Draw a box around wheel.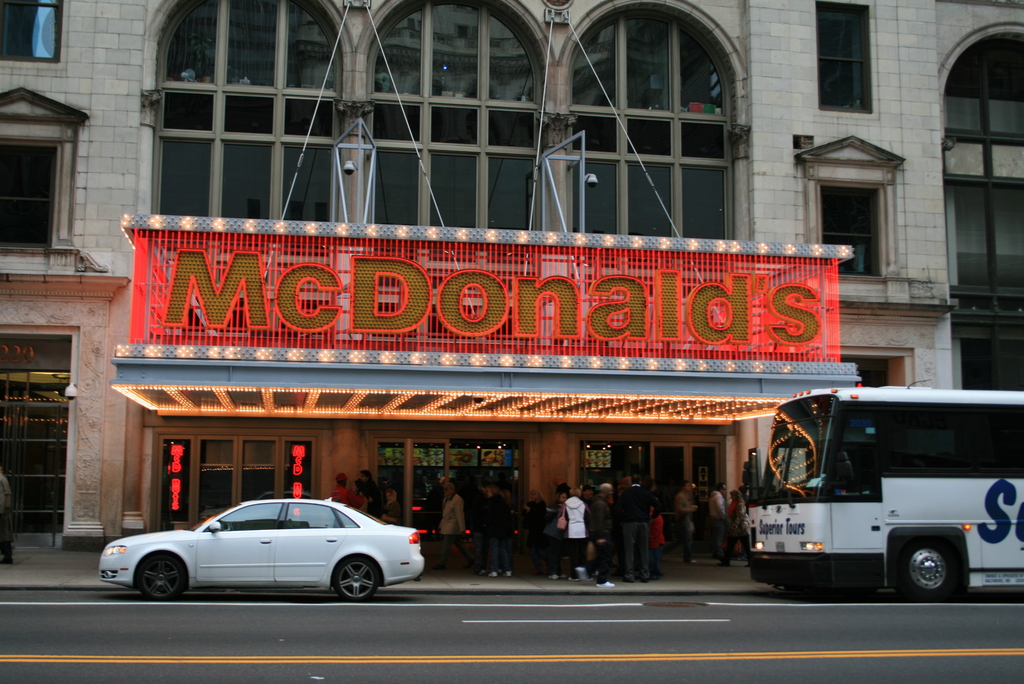
<box>334,558,375,603</box>.
